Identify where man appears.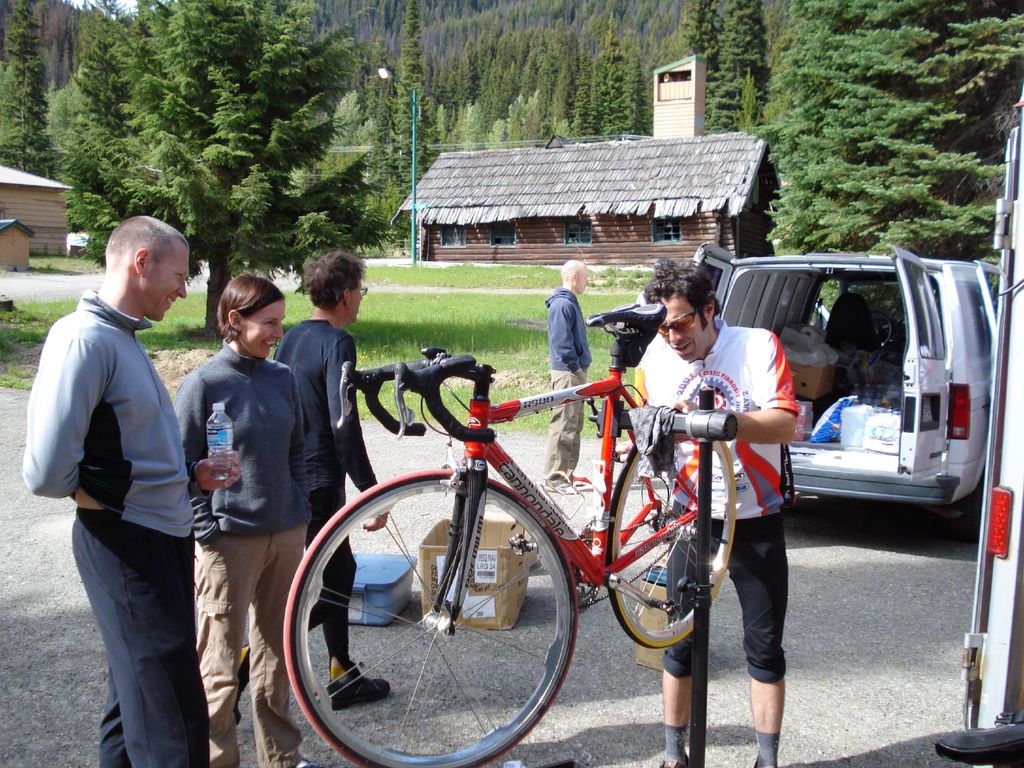
Appears at bbox=(545, 259, 597, 497).
